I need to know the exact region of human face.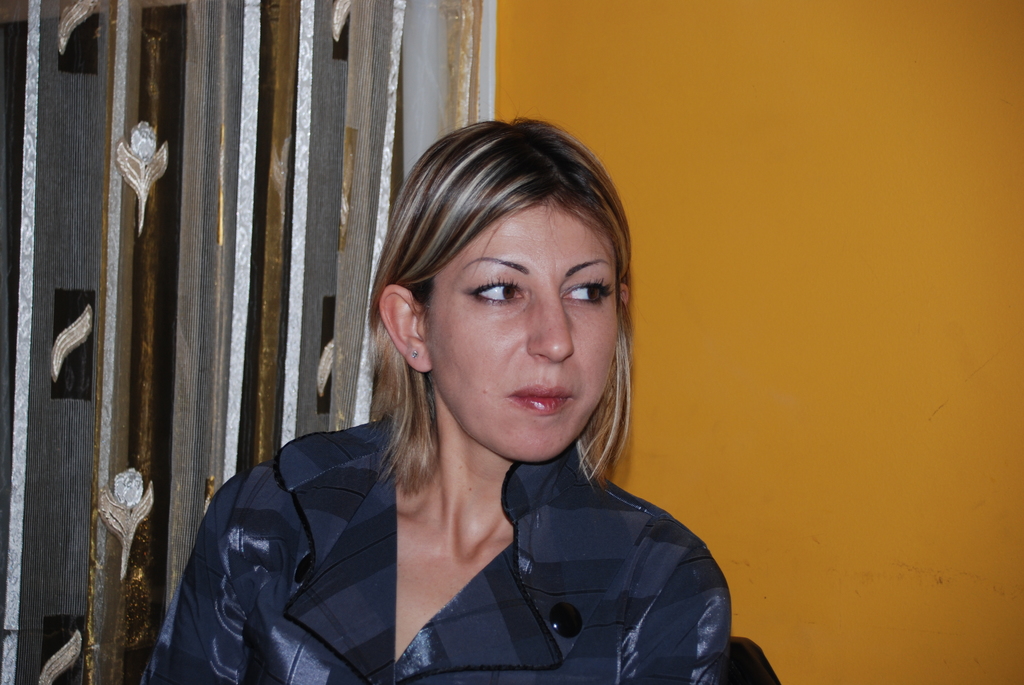
Region: x1=422, y1=201, x2=621, y2=463.
